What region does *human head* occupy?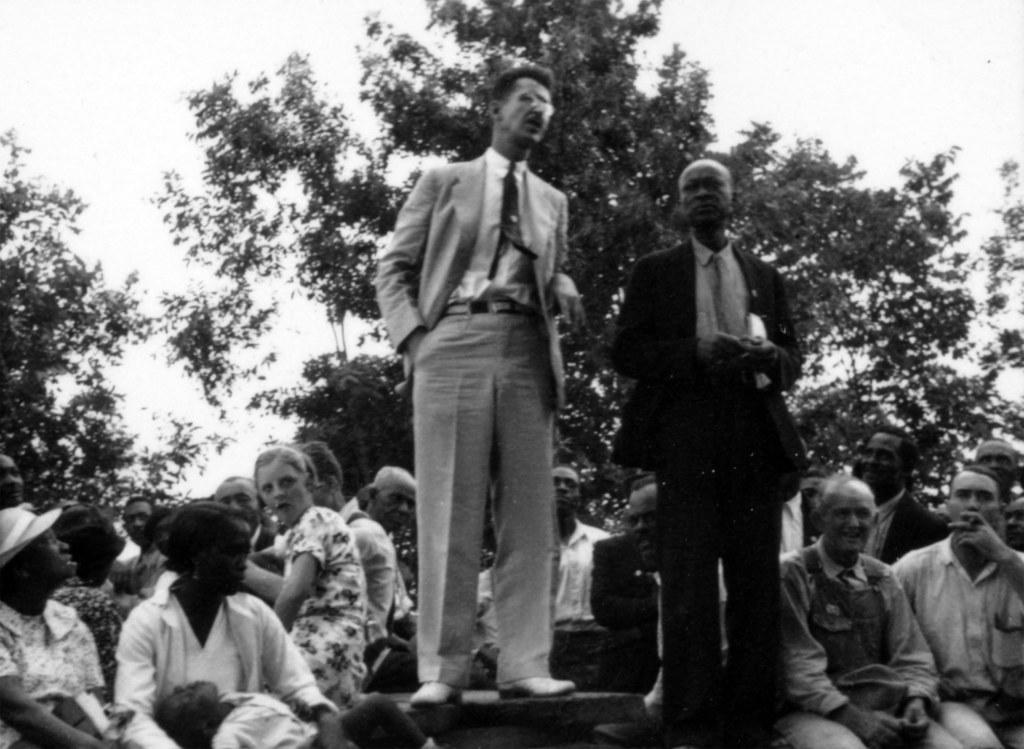
(856,427,919,489).
